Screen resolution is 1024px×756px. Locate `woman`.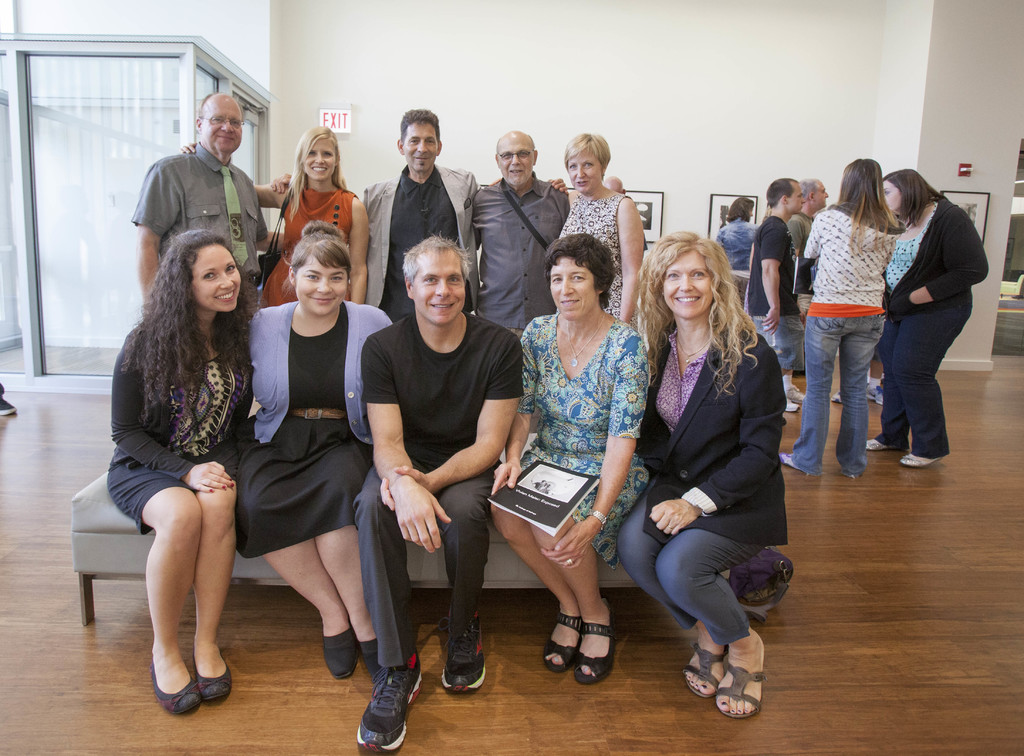
bbox(551, 136, 648, 333).
